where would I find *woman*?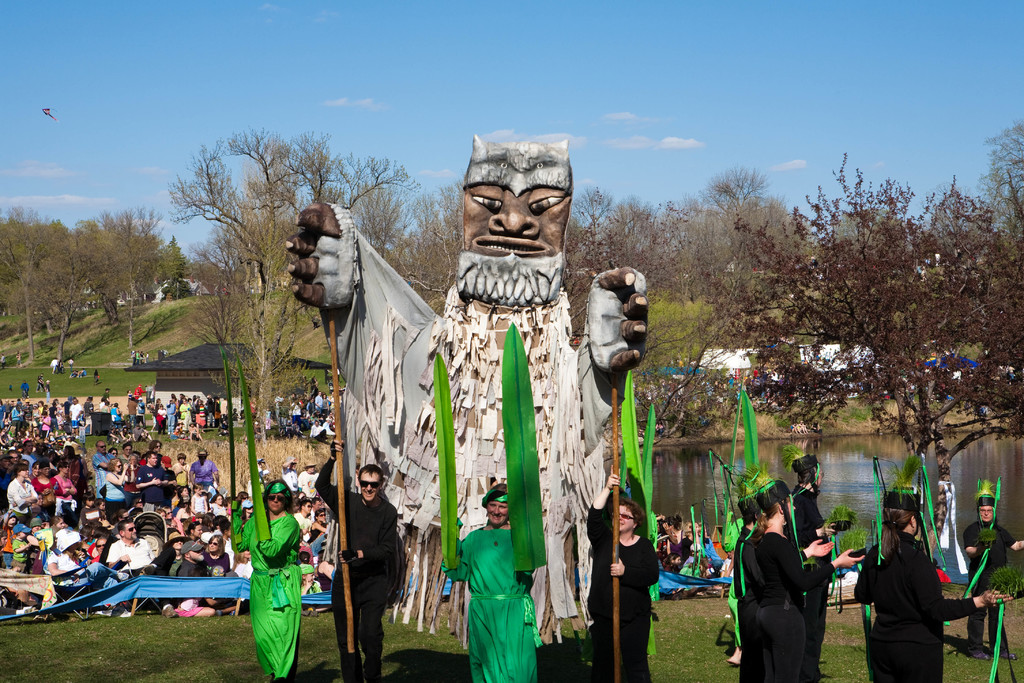
At crop(173, 501, 198, 525).
